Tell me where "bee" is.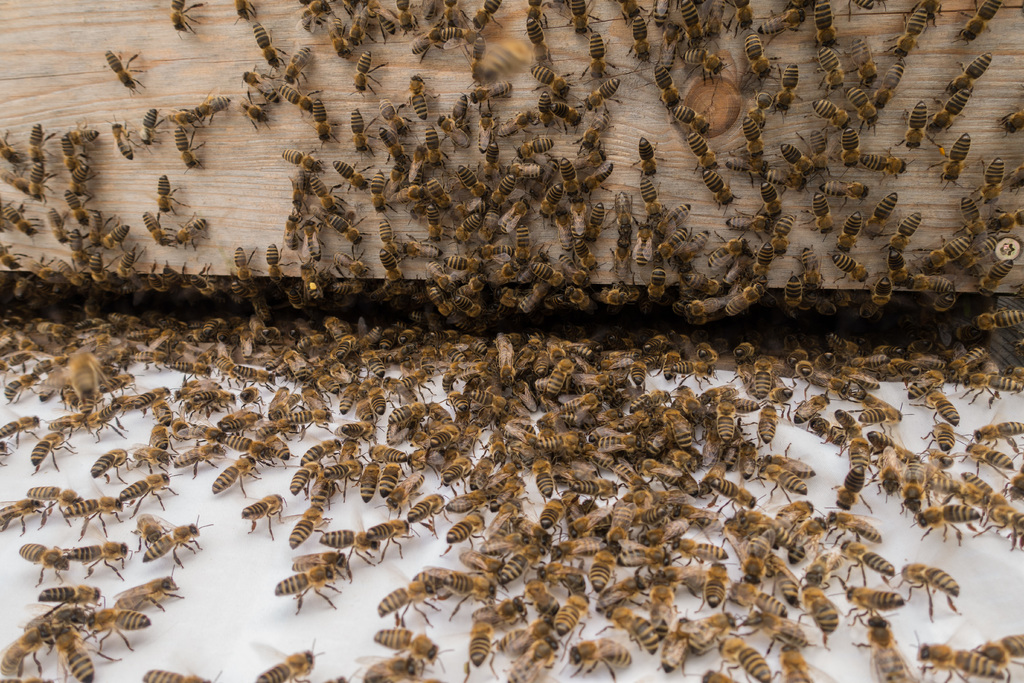
"bee" is at [left=572, top=200, right=586, bottom=239].
